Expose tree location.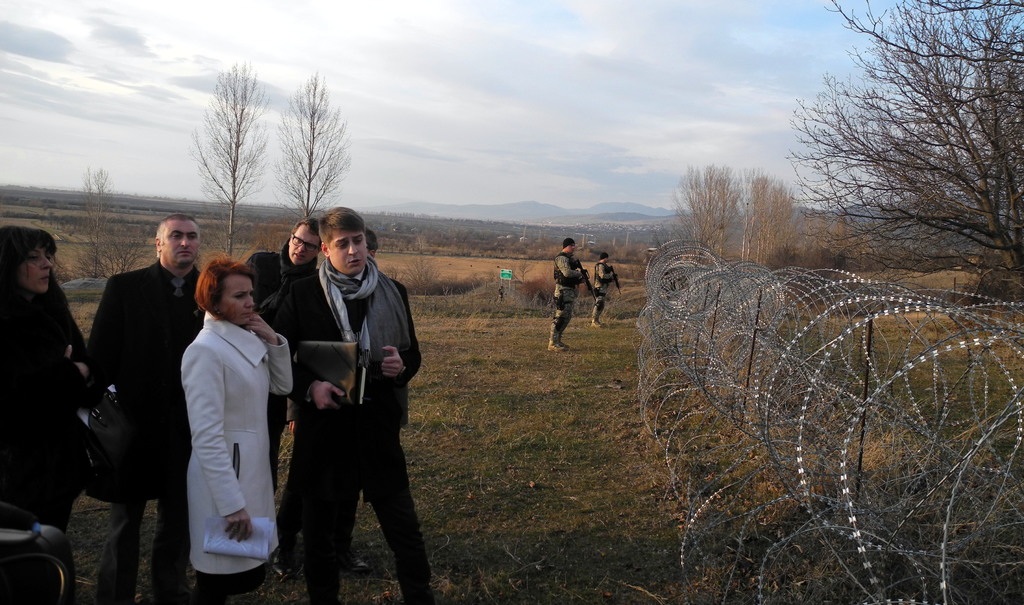
Exposed at bbox(671, 160, 742, 265).
